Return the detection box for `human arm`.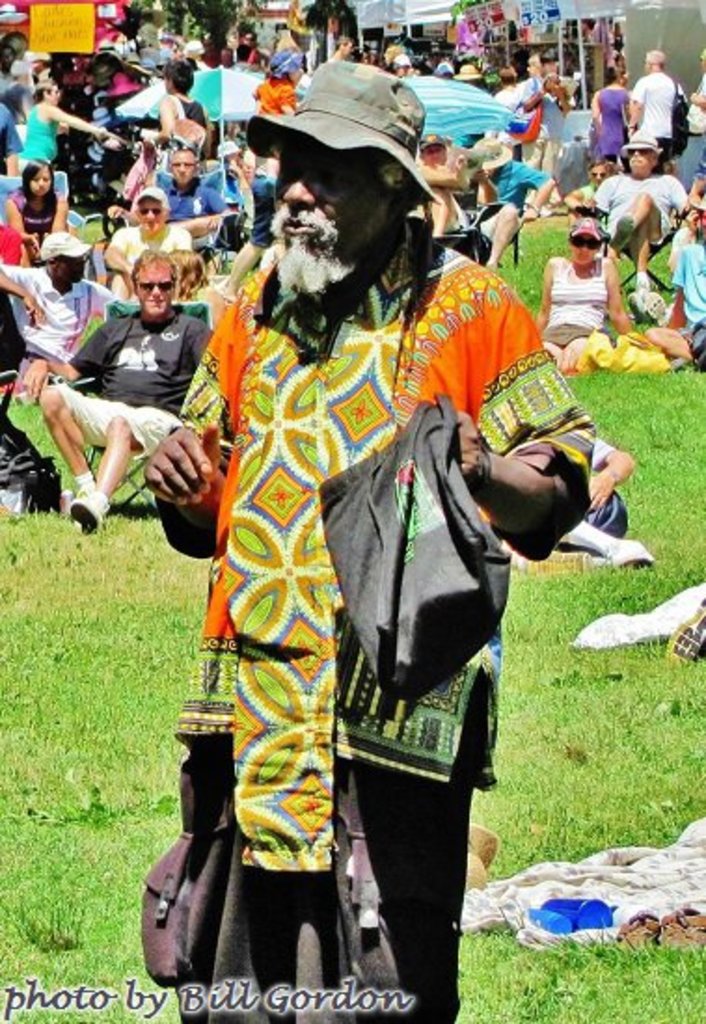
bbox(577, 424, 643, 518).
